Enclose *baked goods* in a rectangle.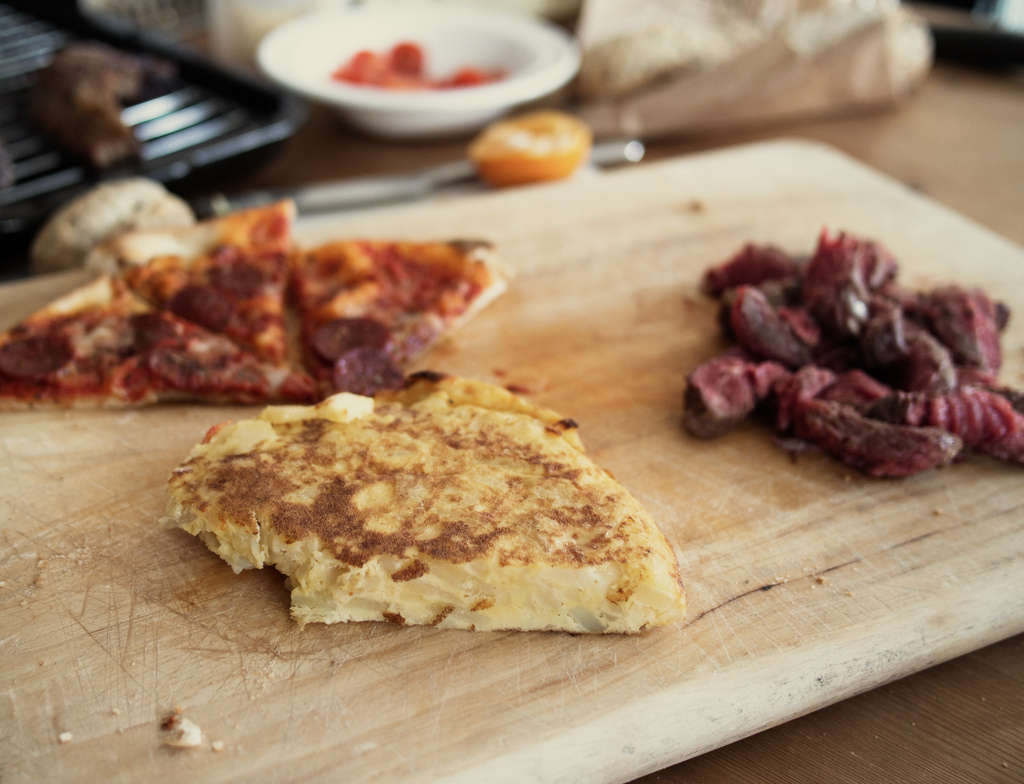
[152, 374, 691, 636].
